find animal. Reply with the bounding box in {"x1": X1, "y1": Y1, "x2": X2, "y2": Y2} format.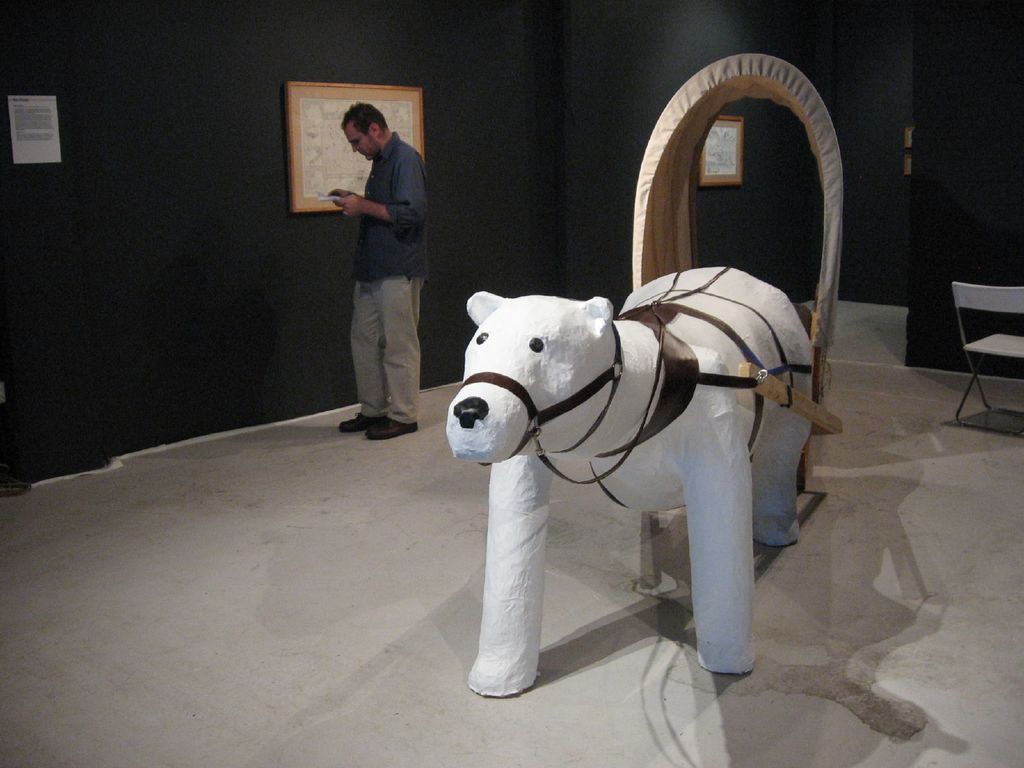
{"x1": 442, "y1": 252, "x2": 820, "y2": 700}.
